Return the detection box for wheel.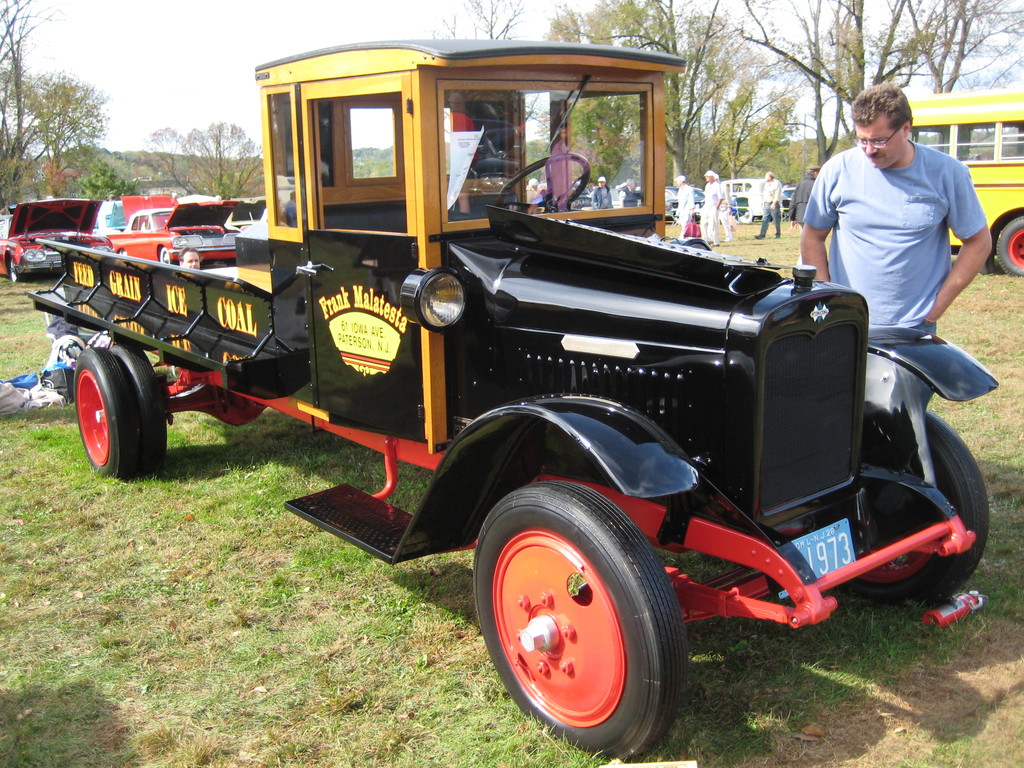
left=993, top=212, right=1023, bottom=278.
